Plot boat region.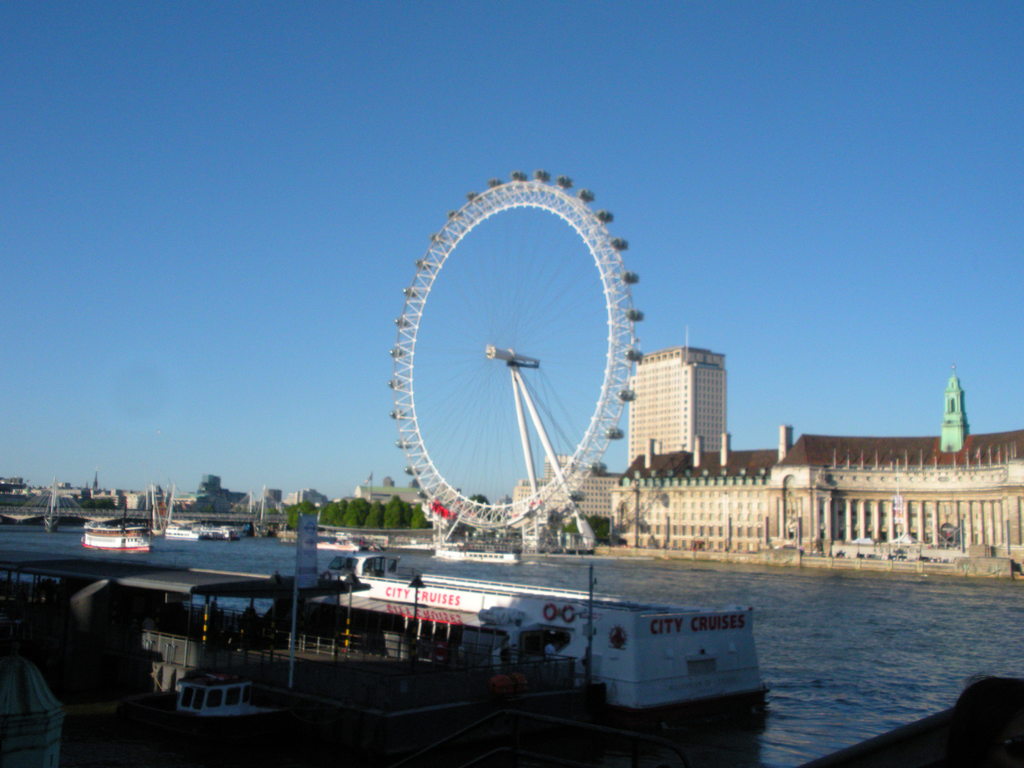
Plotted at pyautogui.locateOnScreen(202, 526, 820, 716).
